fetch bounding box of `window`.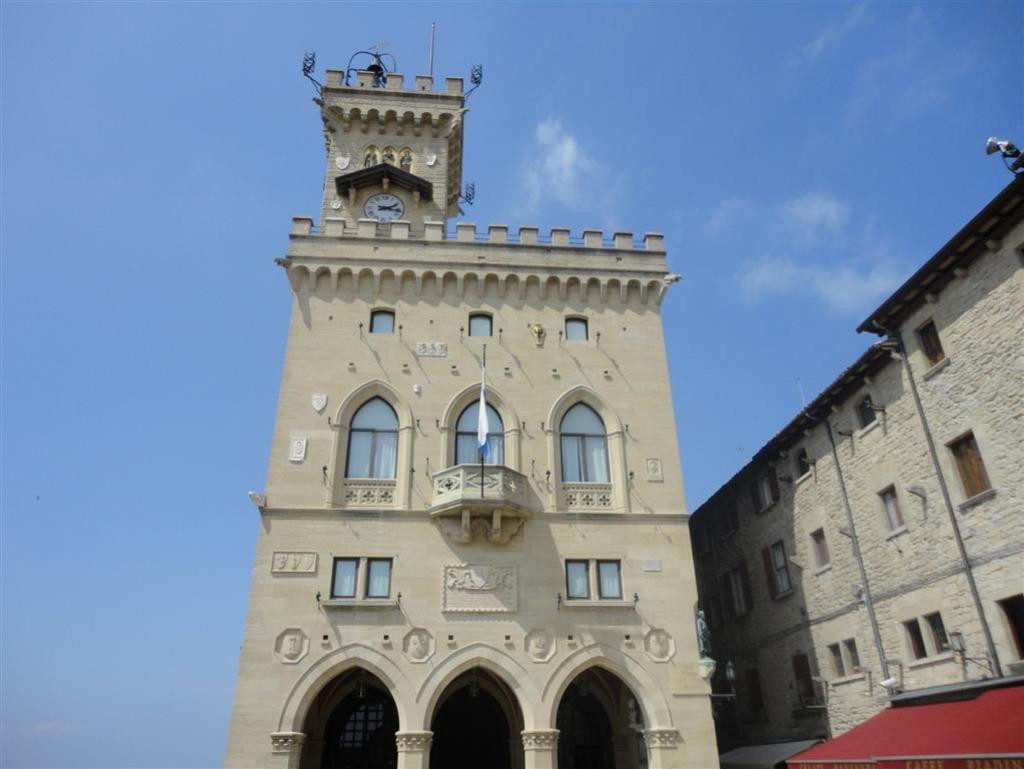
Bbox: {"x1": 329, "y1": 694, "x2": 391, "y2": 749}.
